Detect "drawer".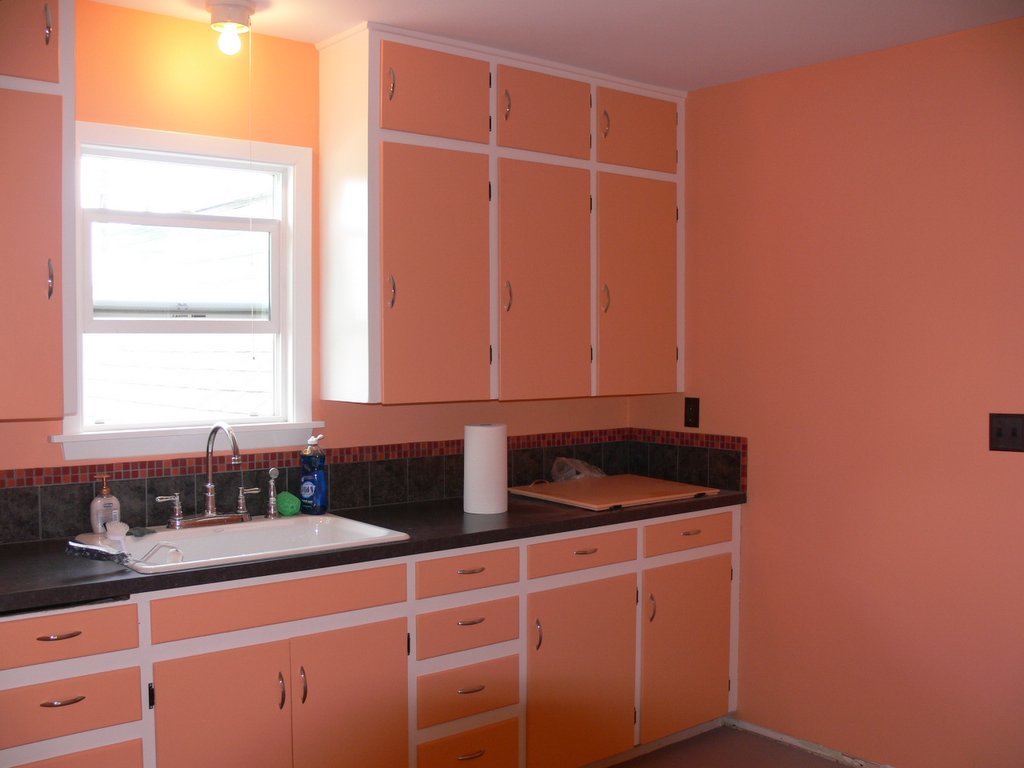
Detected at pyautogui.locateOnScreen(0, 599, 140, 671).
